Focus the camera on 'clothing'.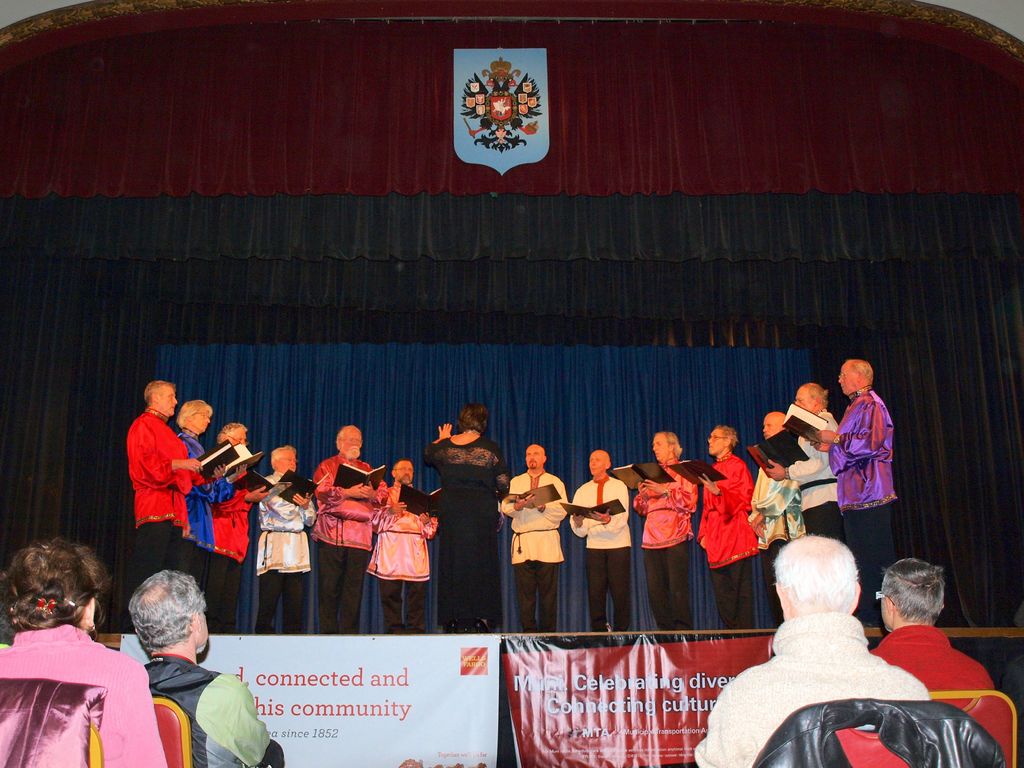
Focus region: BBox(698, 448, 758, 627).
